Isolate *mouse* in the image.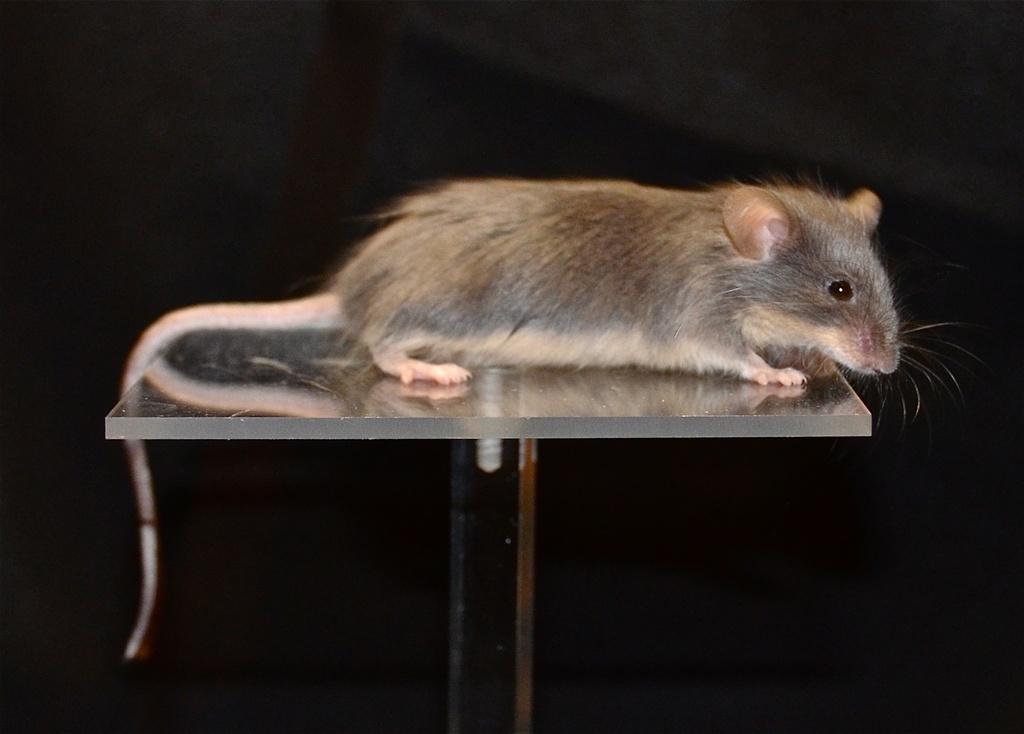
Isolated region: BBox(123, 180, 977, 662).
